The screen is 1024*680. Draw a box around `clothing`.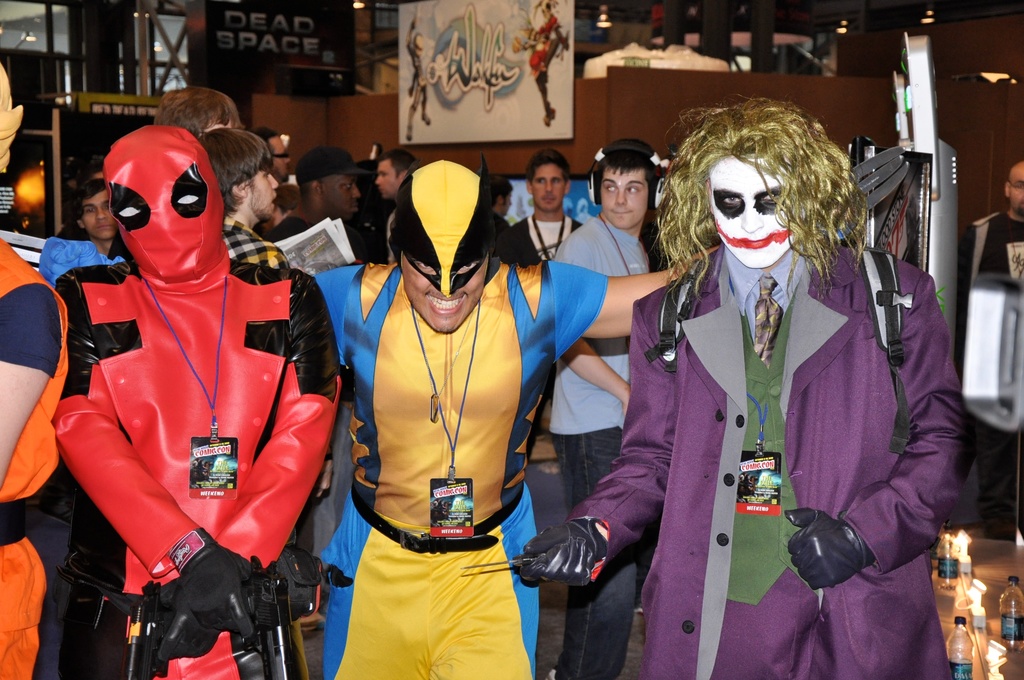
crop(509, 225, 582, 265).
